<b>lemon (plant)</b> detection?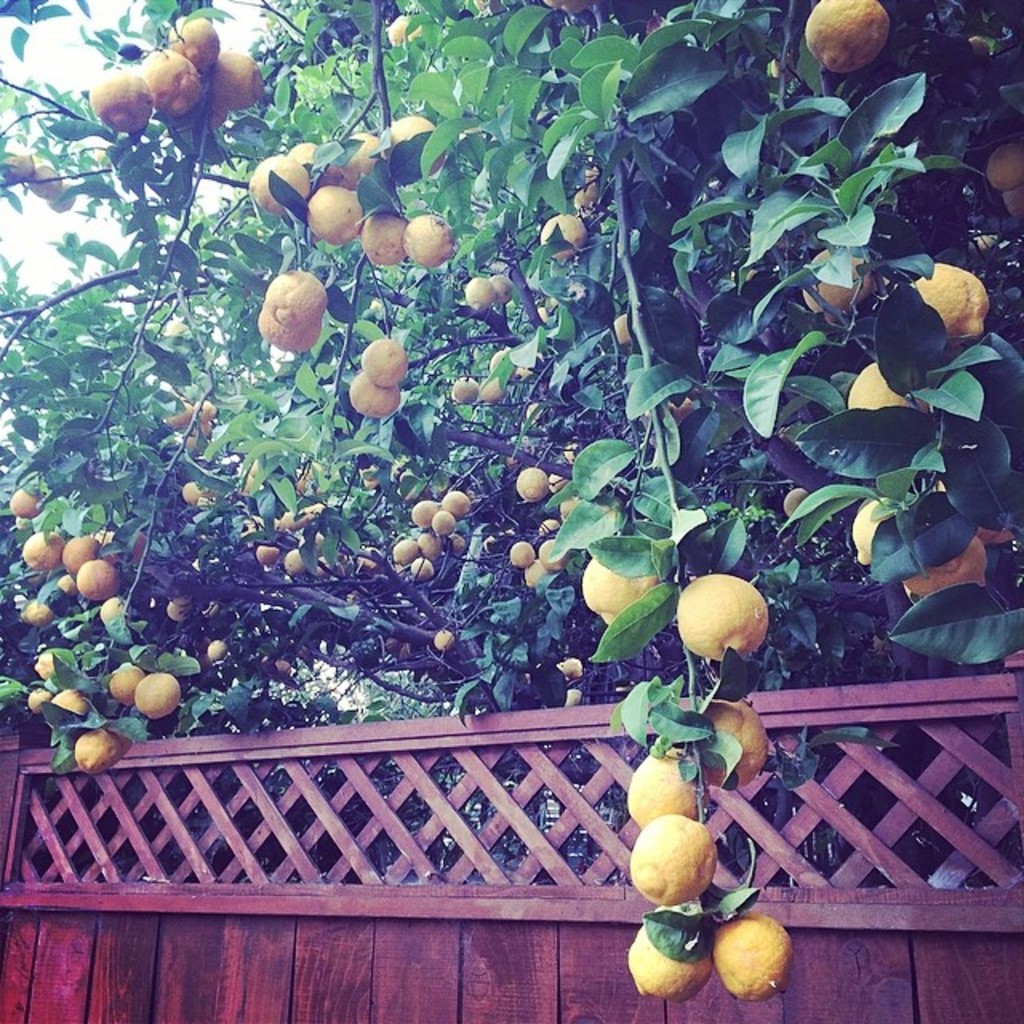
rect(136, 675, 182, 718)
